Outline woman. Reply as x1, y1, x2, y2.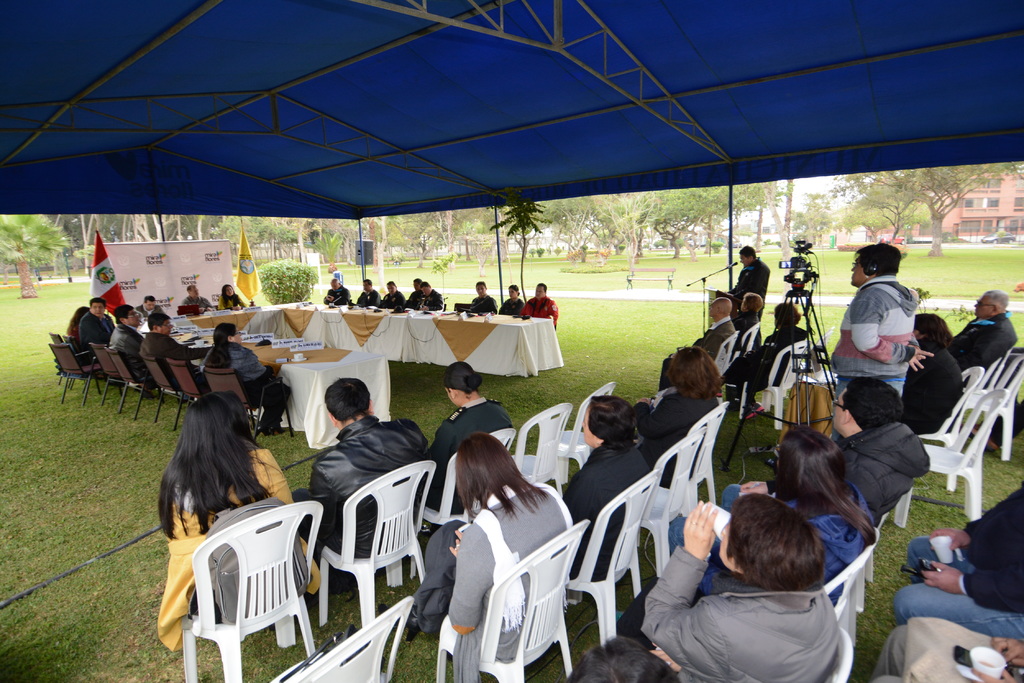
727, 303, 813, 417.
